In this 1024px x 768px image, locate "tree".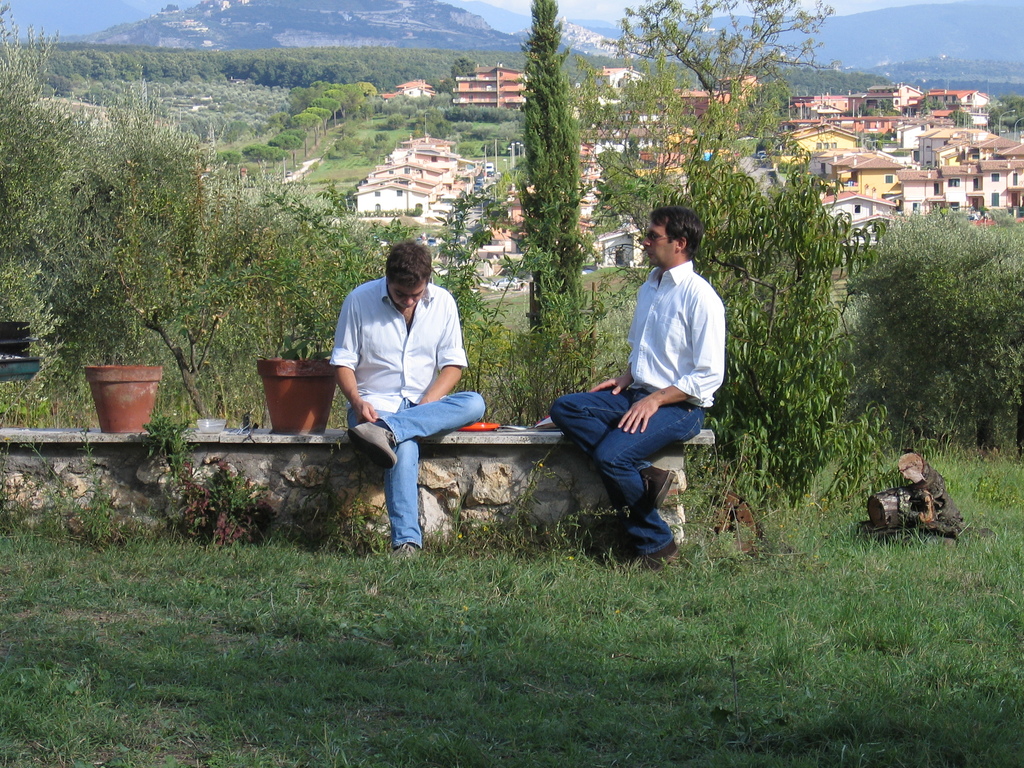
Bounding box: crop(14, 24, 591, 182).
